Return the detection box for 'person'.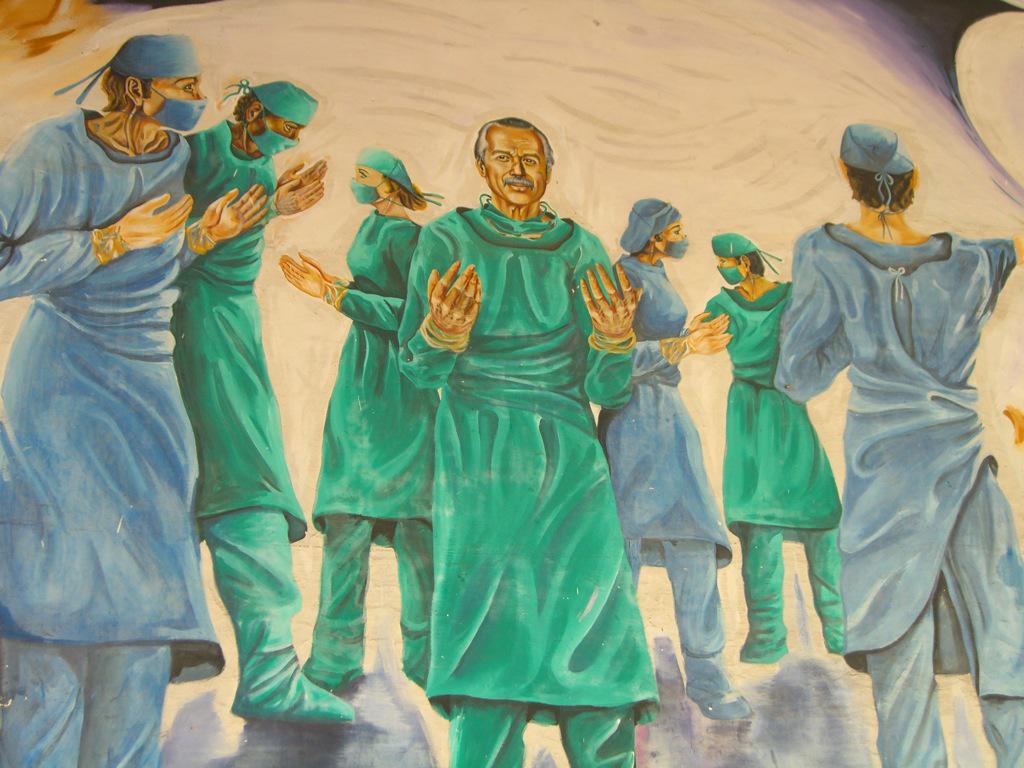
pyautogui.locateOnScreen(0, 31, 269, 767).
